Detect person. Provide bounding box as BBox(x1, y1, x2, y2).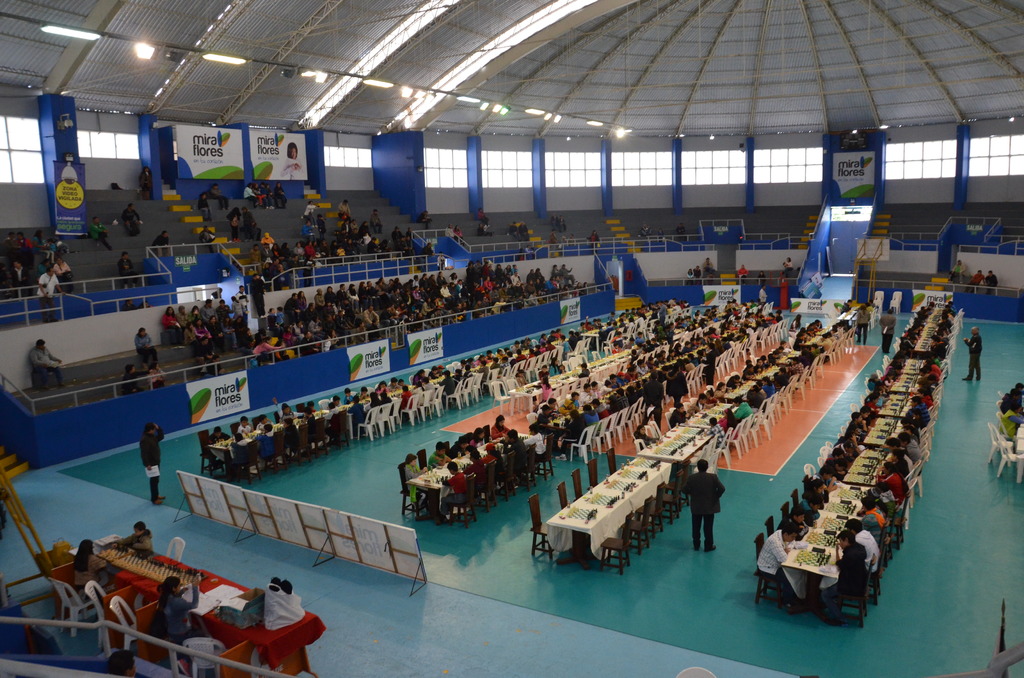
BBox(139, 298, 154, 309).
